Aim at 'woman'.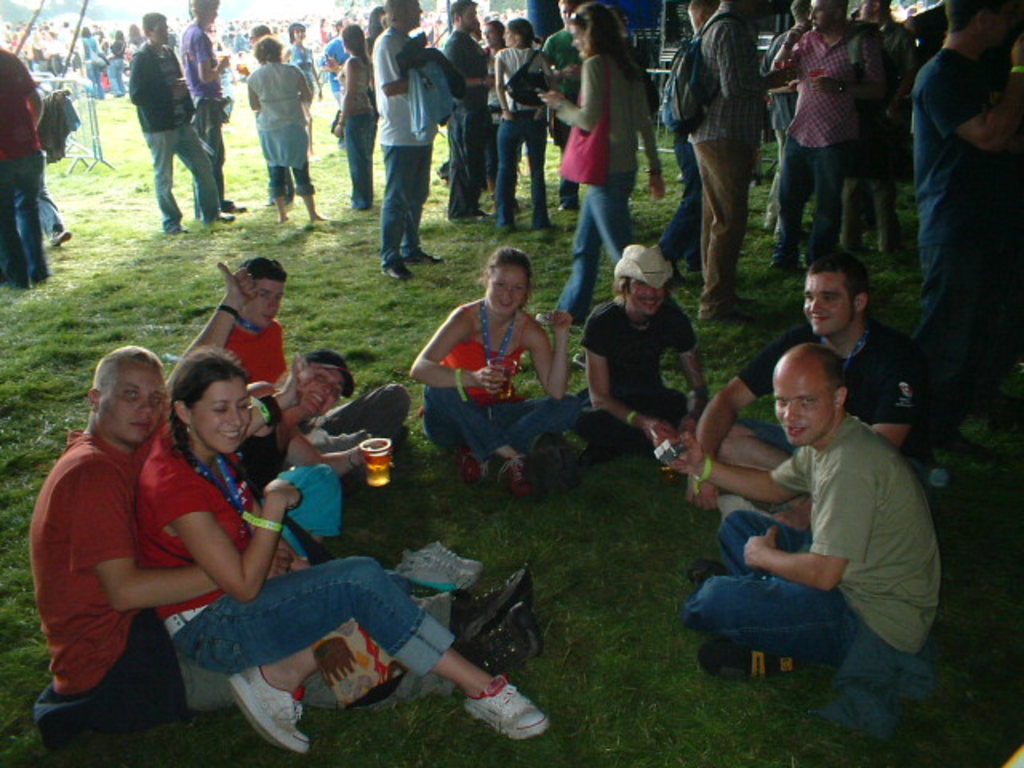
Aimed at 336, 18, 378, 208.
